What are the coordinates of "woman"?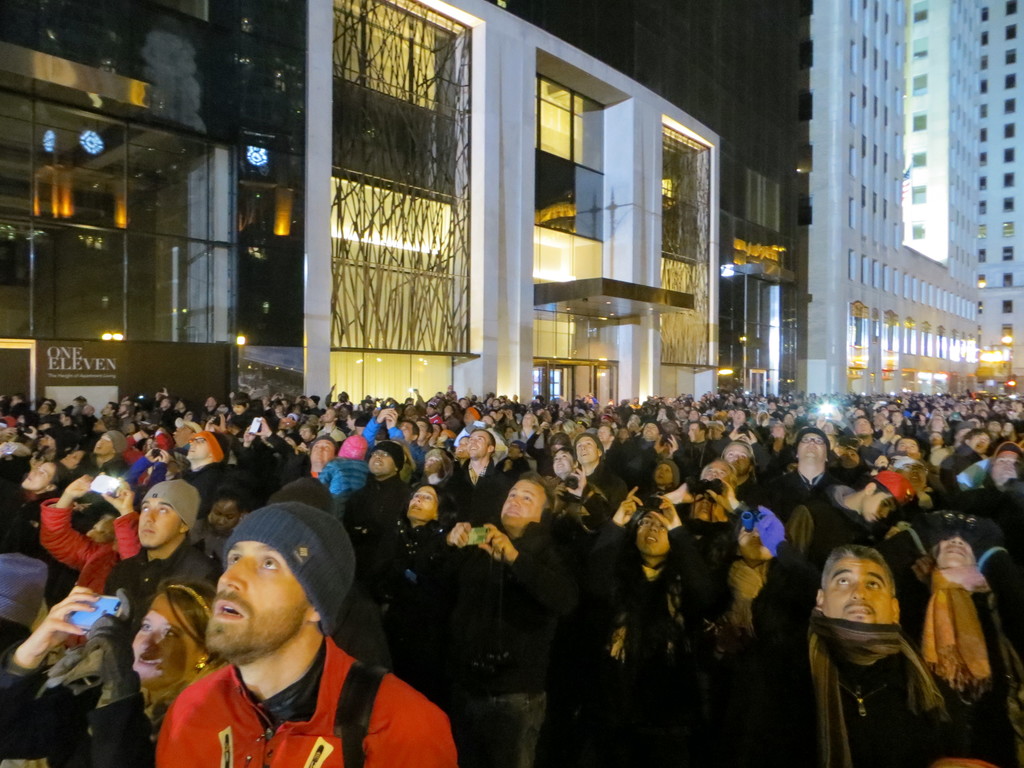
<region>347, 482, 460, 690</region>.
